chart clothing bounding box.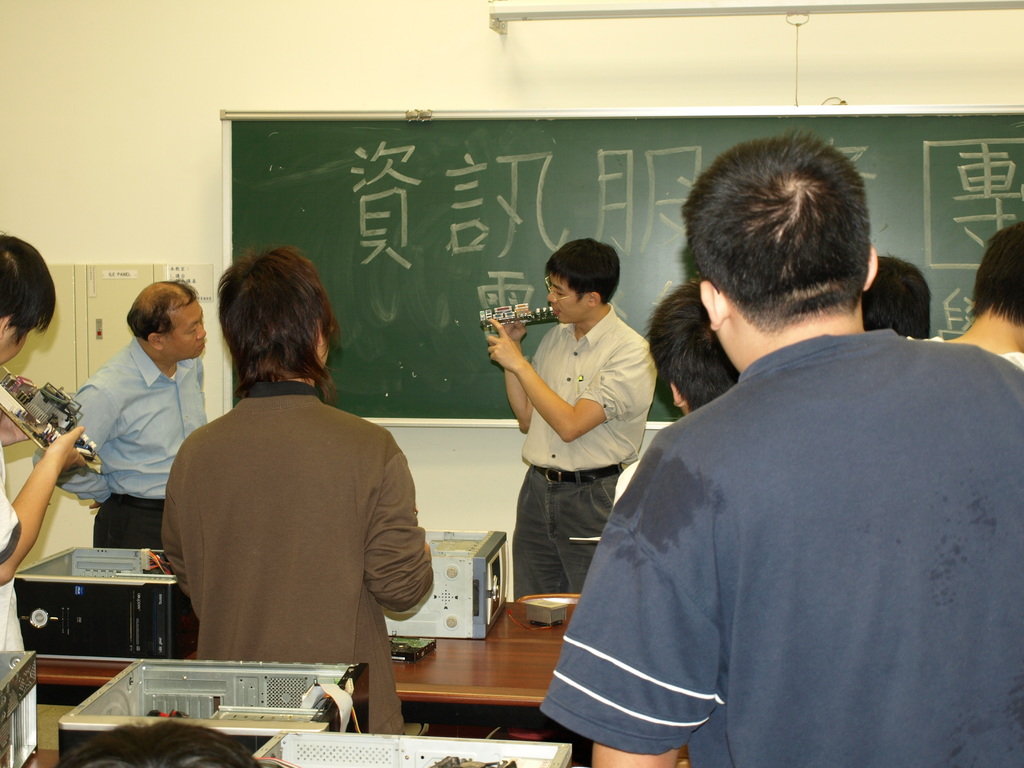
Charted: rect(932, 339, 1023, 372).
